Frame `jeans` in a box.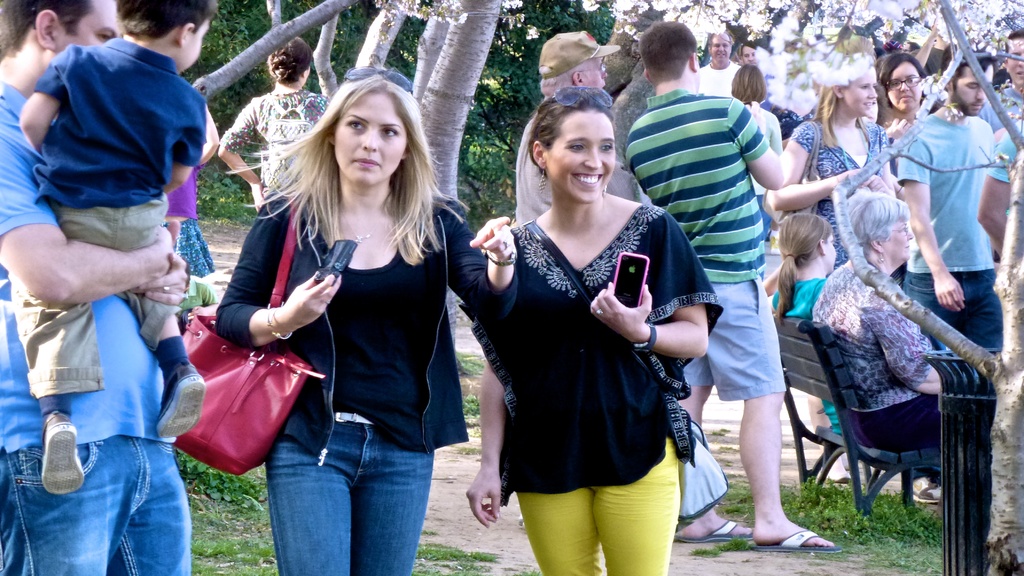
{"x1": 246, "y1": 410, "x2": 423, "y2": 565}.
